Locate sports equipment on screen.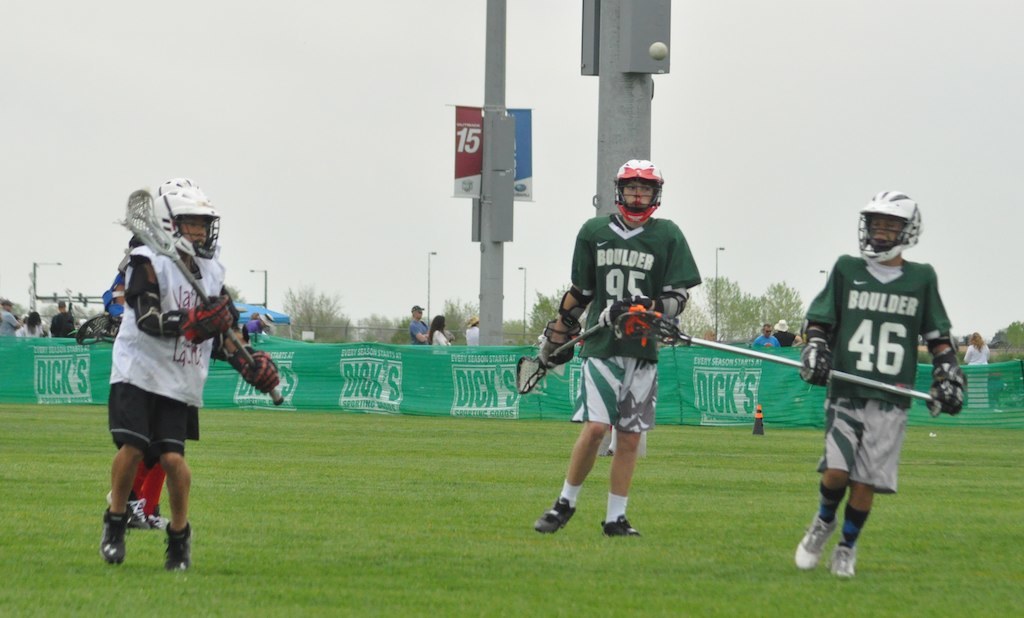
On screen at (118, 189, 285, 406).
